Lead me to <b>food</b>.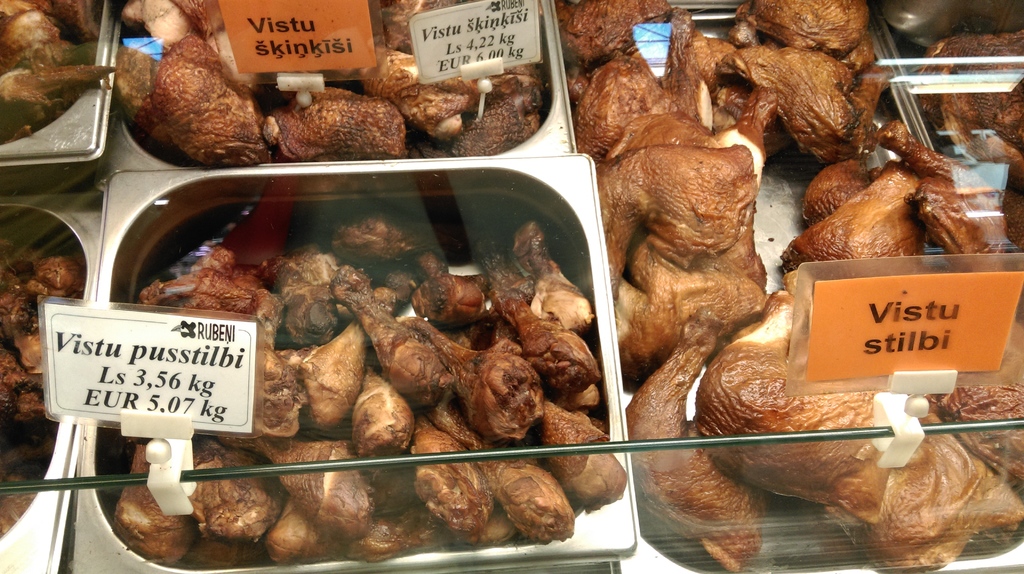
Lead to <box>118,38,255,144</box>.
